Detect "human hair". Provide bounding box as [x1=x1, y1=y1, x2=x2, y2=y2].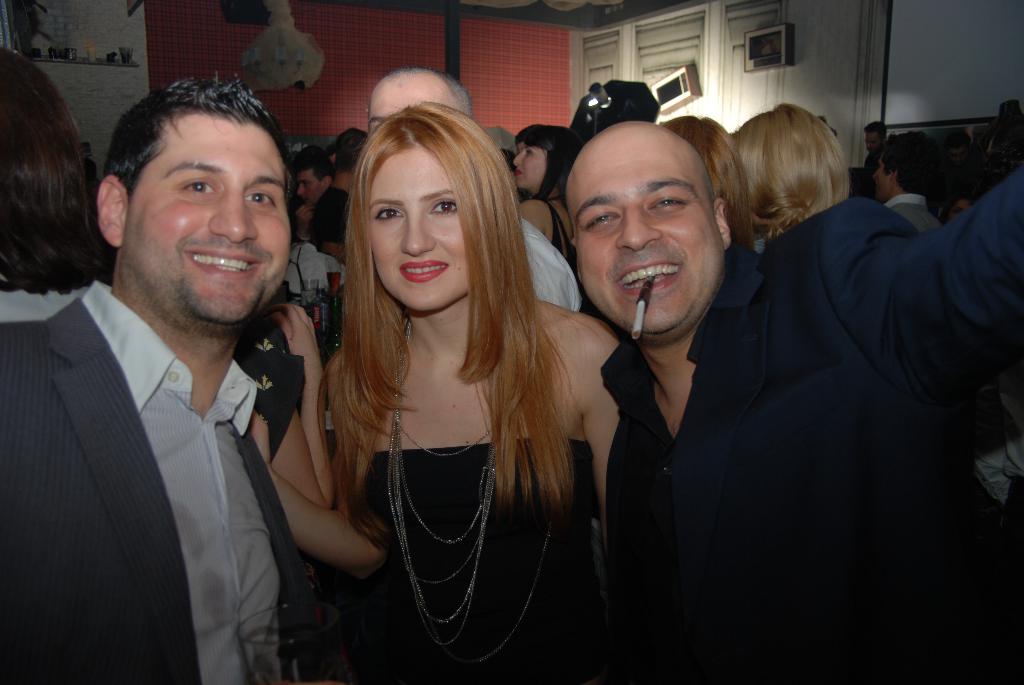
[x1=0, y1=49, x2=115, y2=292].
